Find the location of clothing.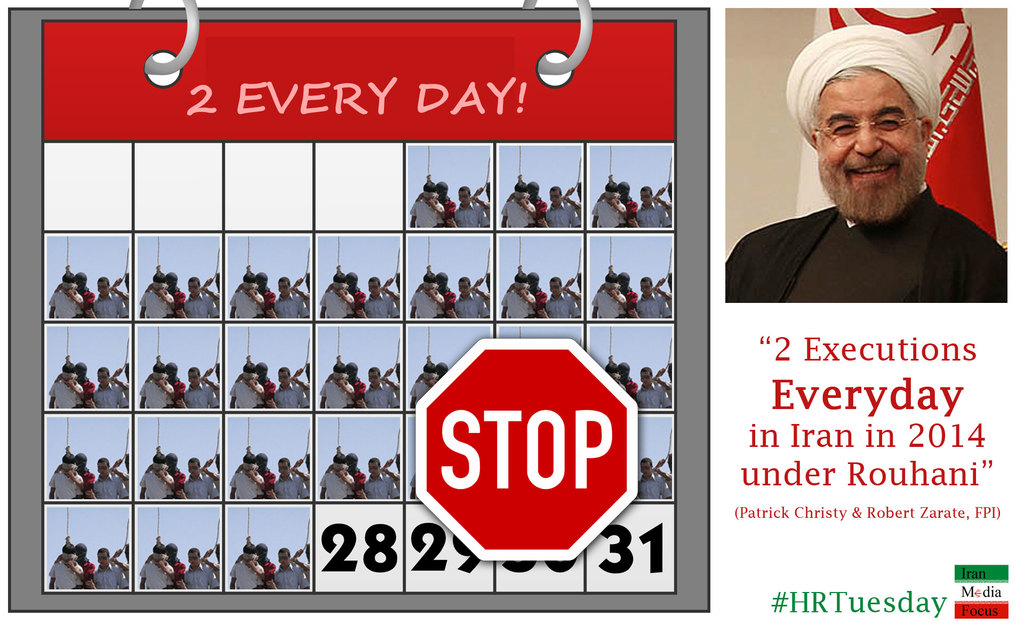
Location: <region>141, 372, 171, 405</region>.
